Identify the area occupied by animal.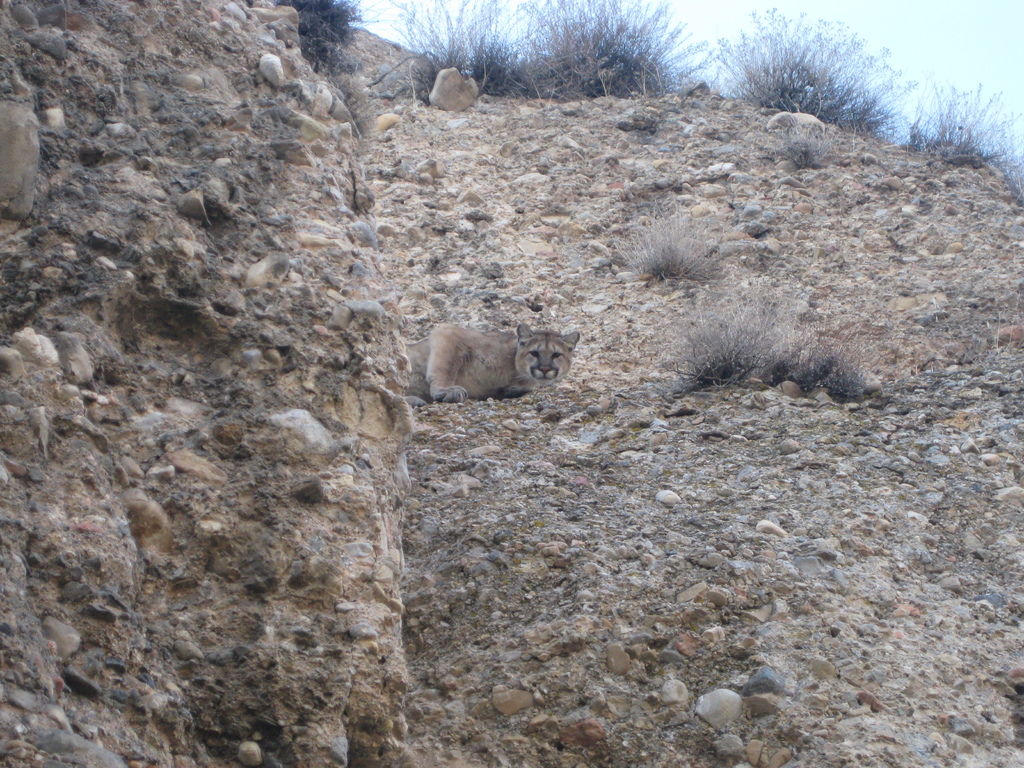
Area: (x1=413, y1=316, x2=581, y2=403).
